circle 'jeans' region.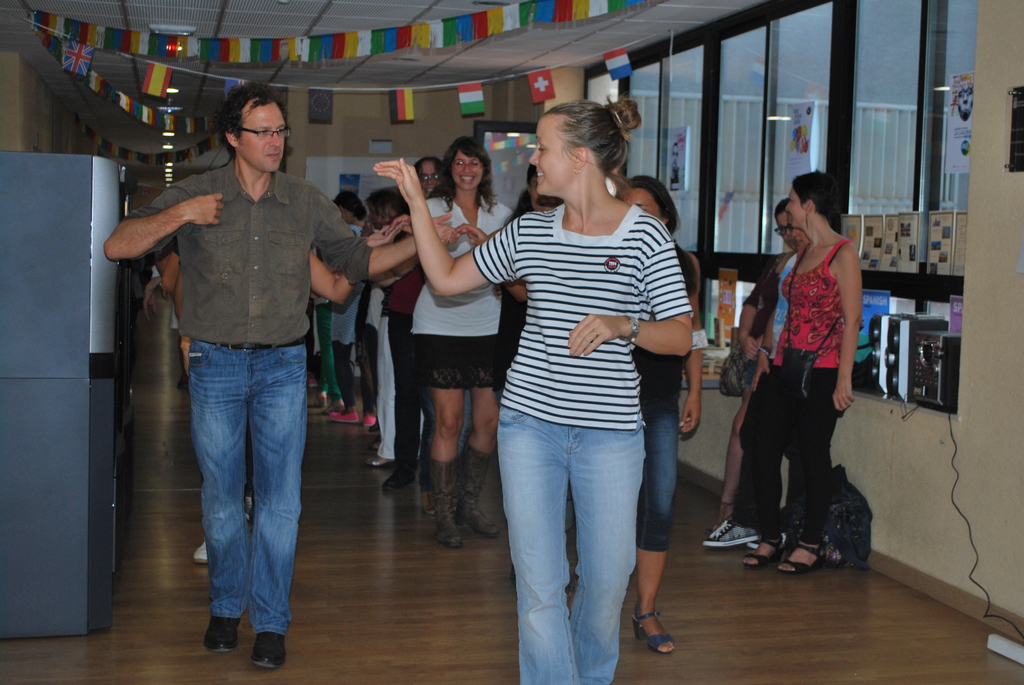
Region: box=[500, 405, 643, 684].
